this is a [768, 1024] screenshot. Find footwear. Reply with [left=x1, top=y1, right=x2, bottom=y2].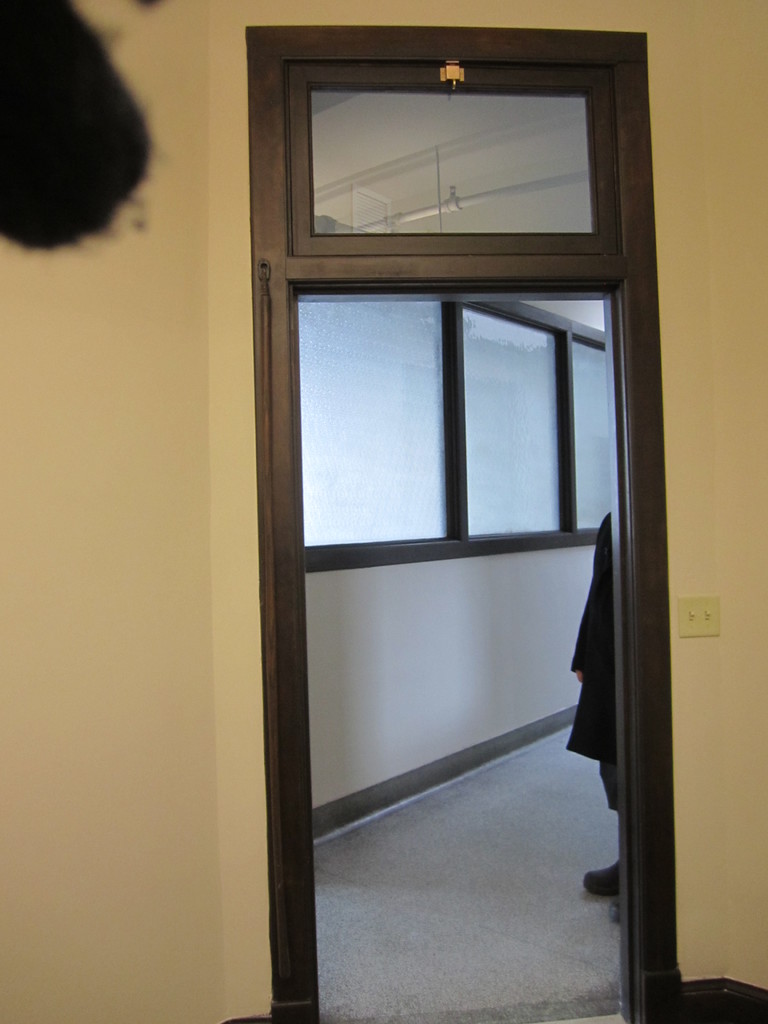
[left=582, top=860, right=619, bottom=892].
